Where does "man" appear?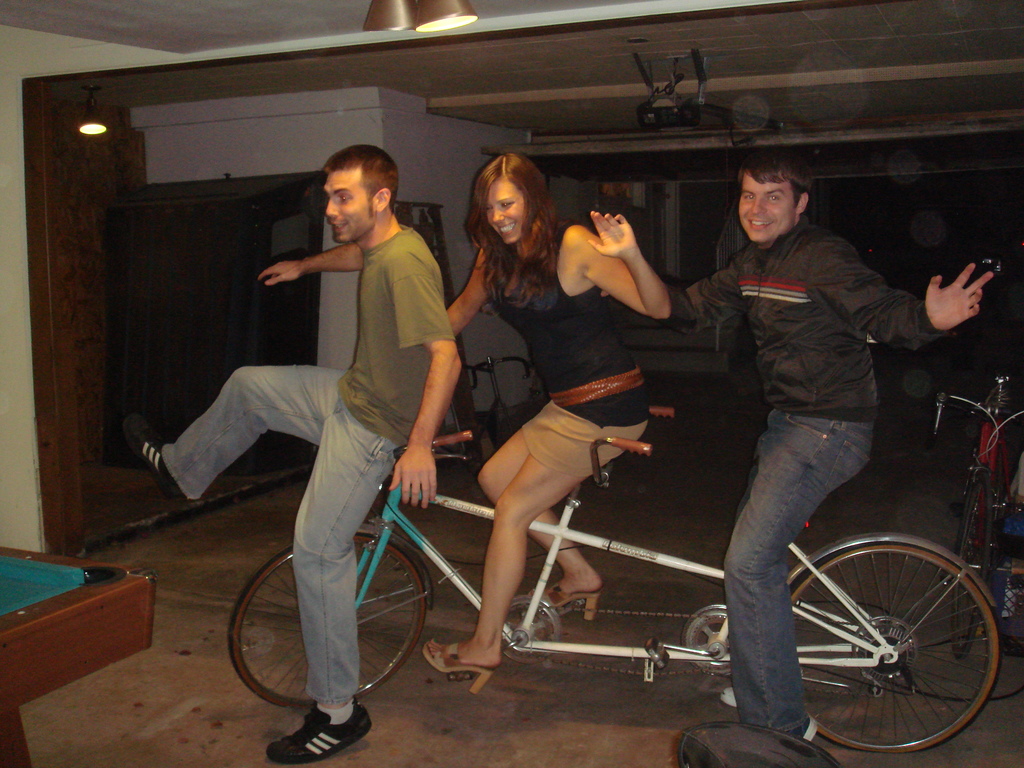
Appears at (left=180, top=143, right=495, bottom=691).
